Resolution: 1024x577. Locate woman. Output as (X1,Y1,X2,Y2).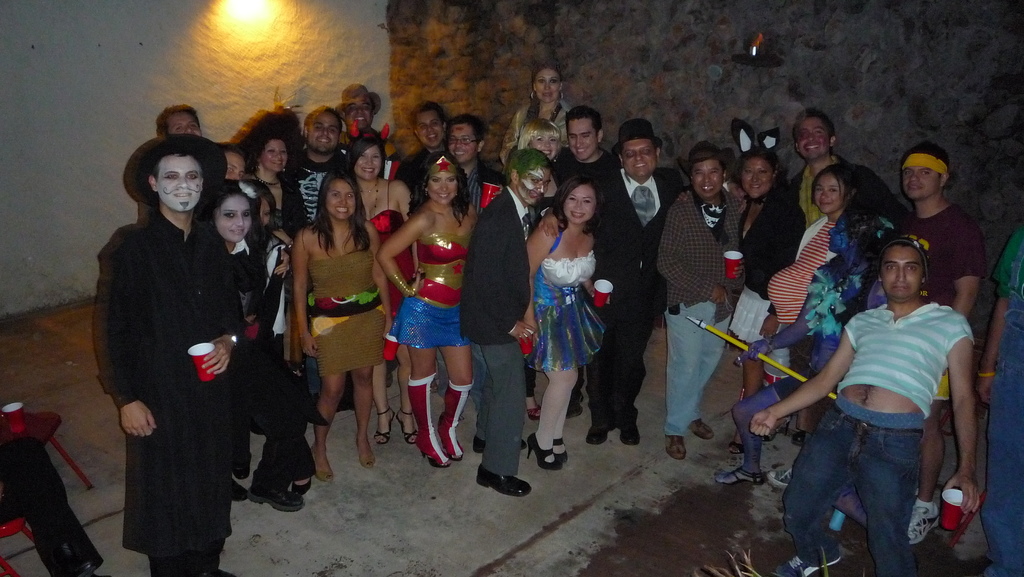
(532,170,623,440).
